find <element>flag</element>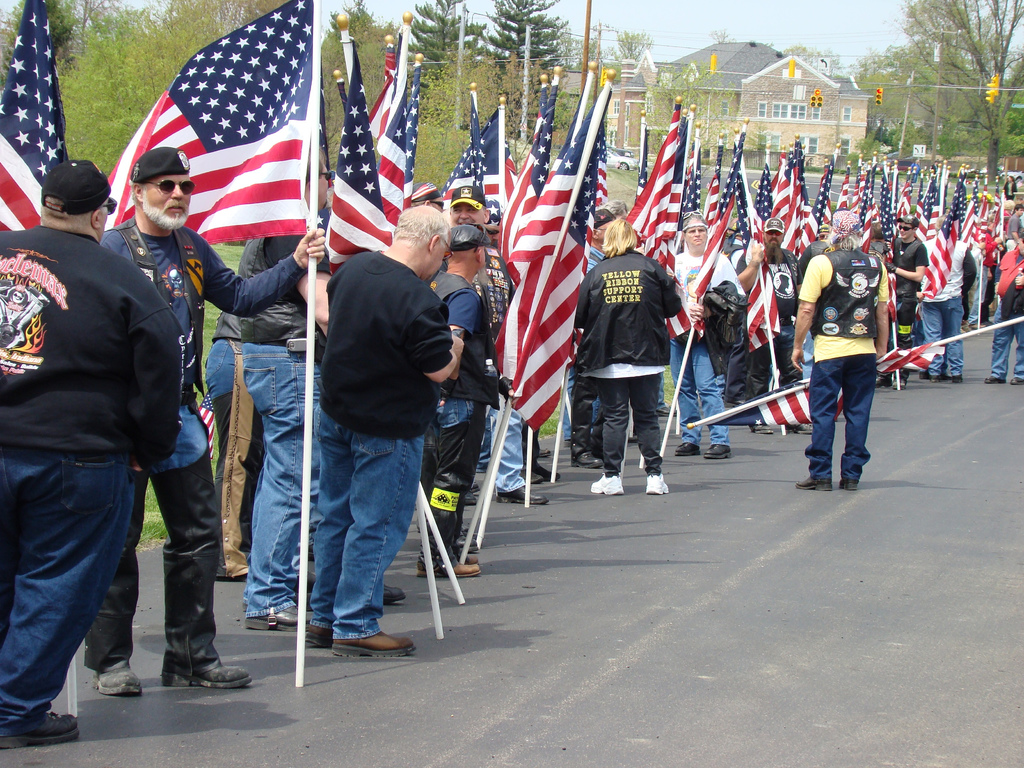
x1=500 y1=80 x2=559 y2=271
